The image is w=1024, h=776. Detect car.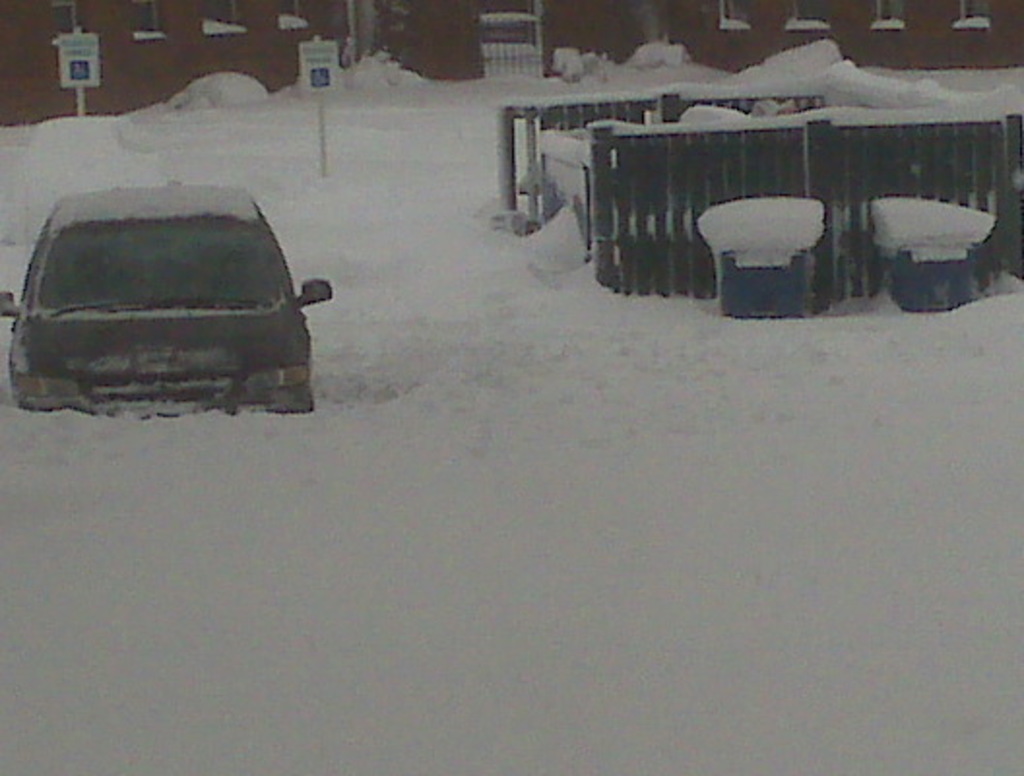
Detection: crop(17, 171, 324, 413).
